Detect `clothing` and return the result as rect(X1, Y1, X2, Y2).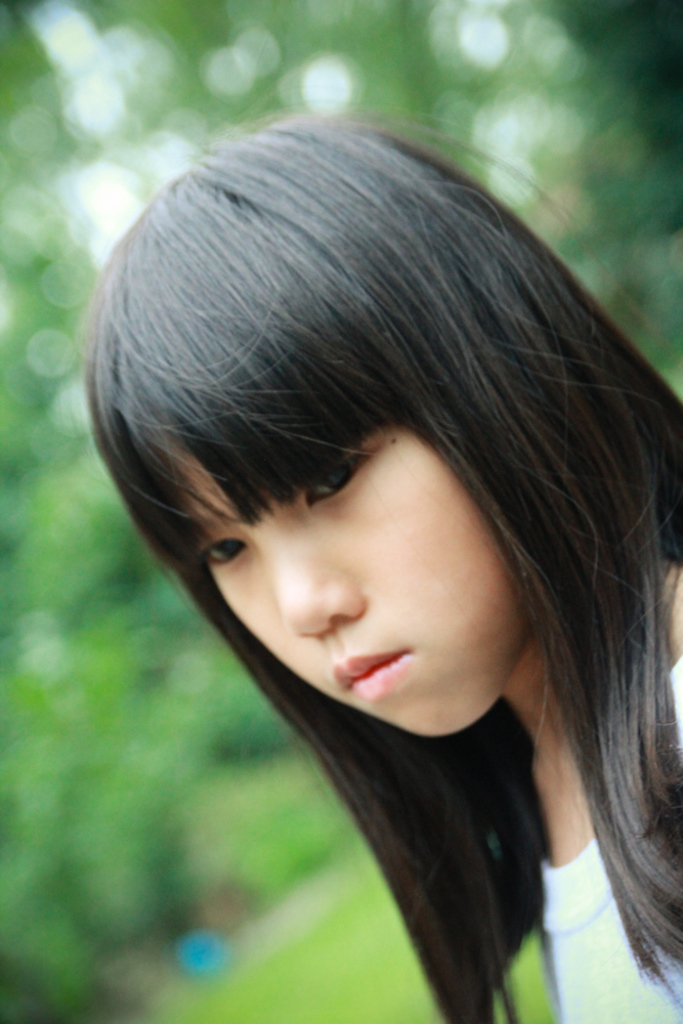
rect(533, 642, 682, 1023).
